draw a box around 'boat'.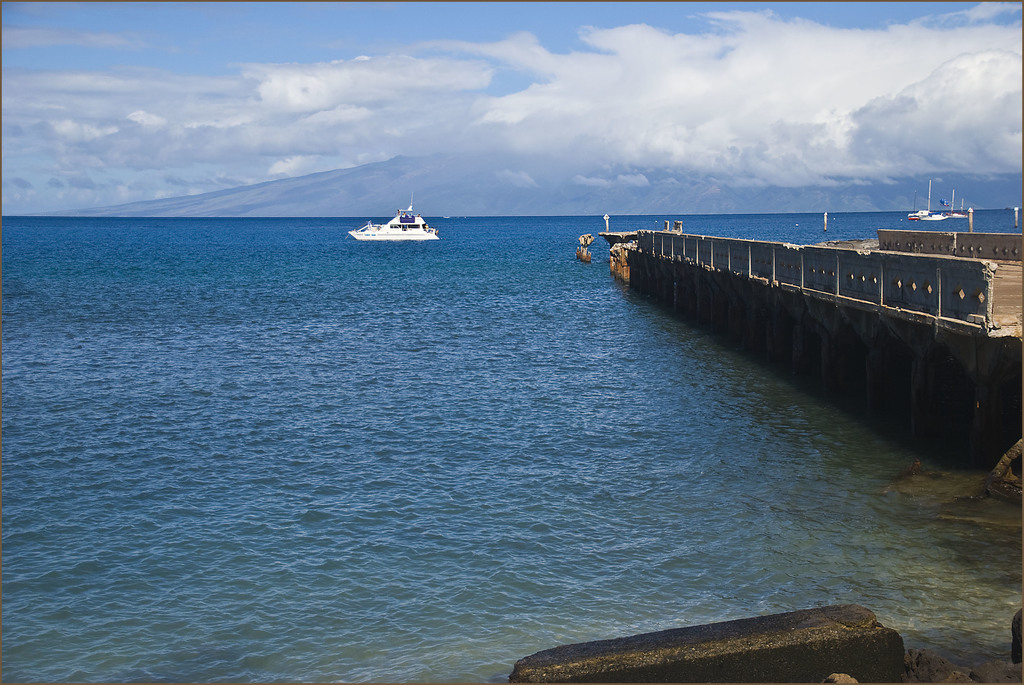
945/196/966/217.
